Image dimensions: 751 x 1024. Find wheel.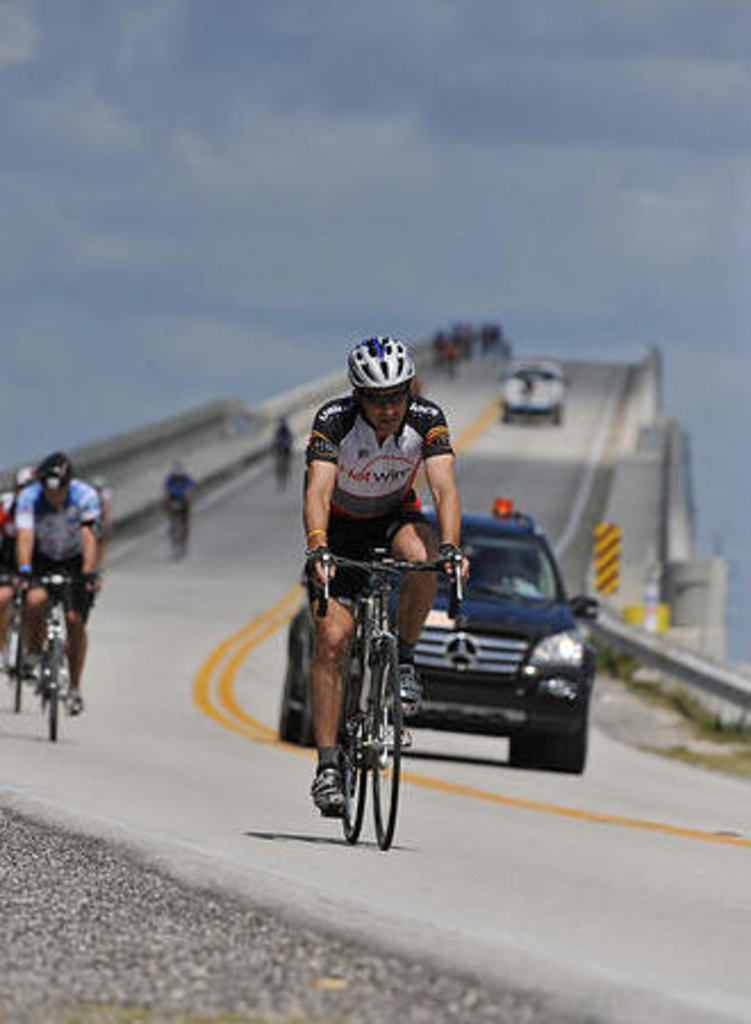
(x1=505, y1=655, x2=601, y2=778).
